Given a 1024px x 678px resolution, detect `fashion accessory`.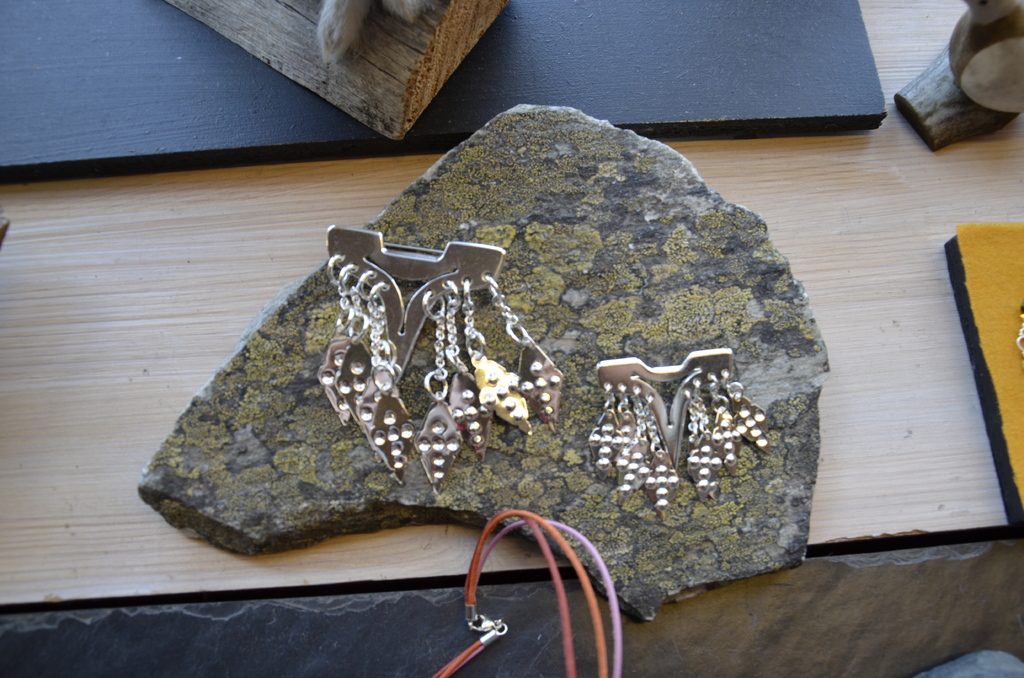
[1016,304,1023,369].
